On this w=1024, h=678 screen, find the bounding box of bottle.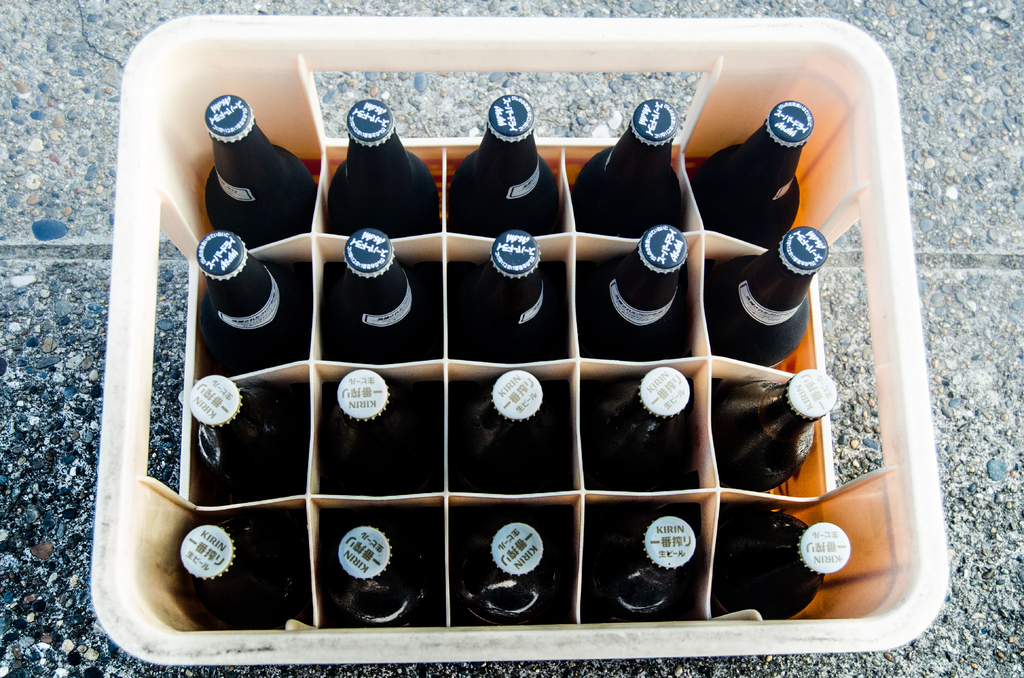
Bounding box: [467,372,546,488].
